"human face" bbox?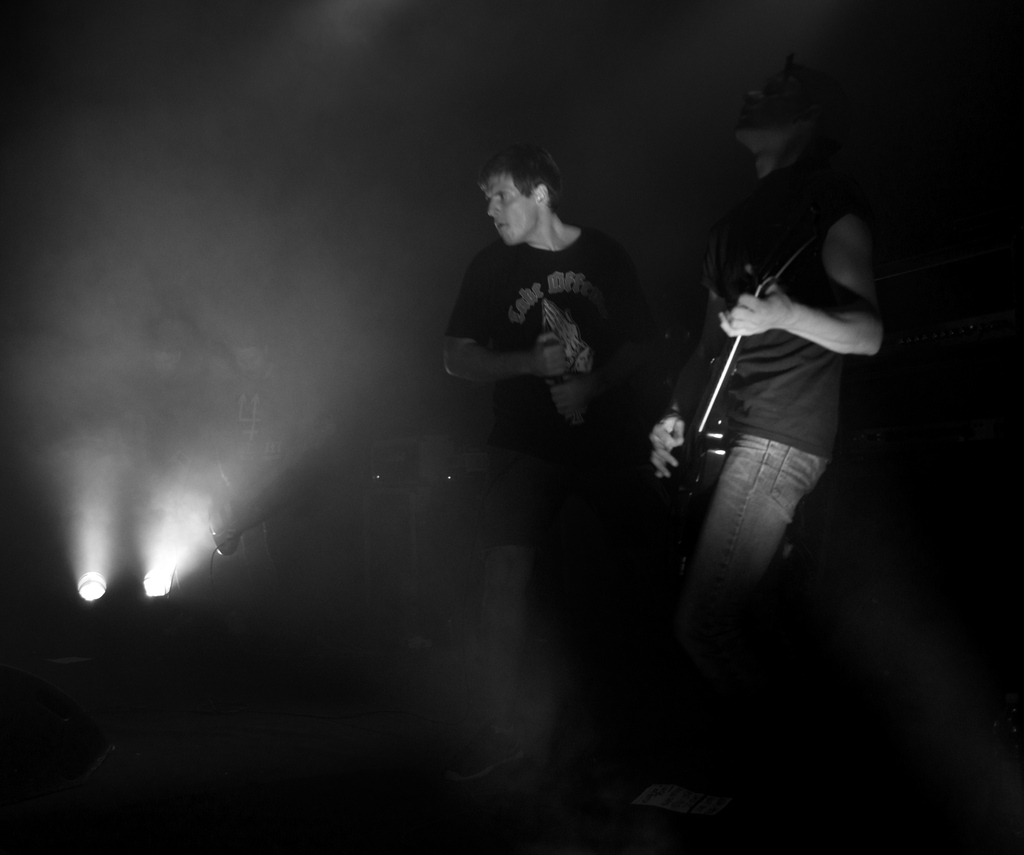
region(728, 60, 797, 149)
